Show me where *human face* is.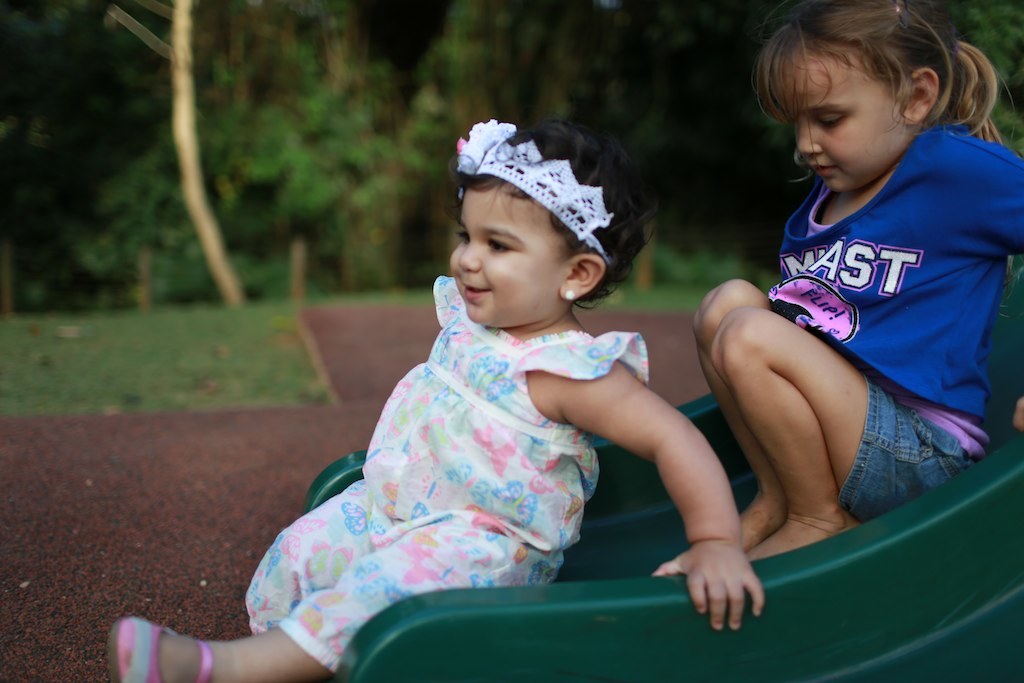
*human face* is at bbox=(791, 53, 908, 197).
